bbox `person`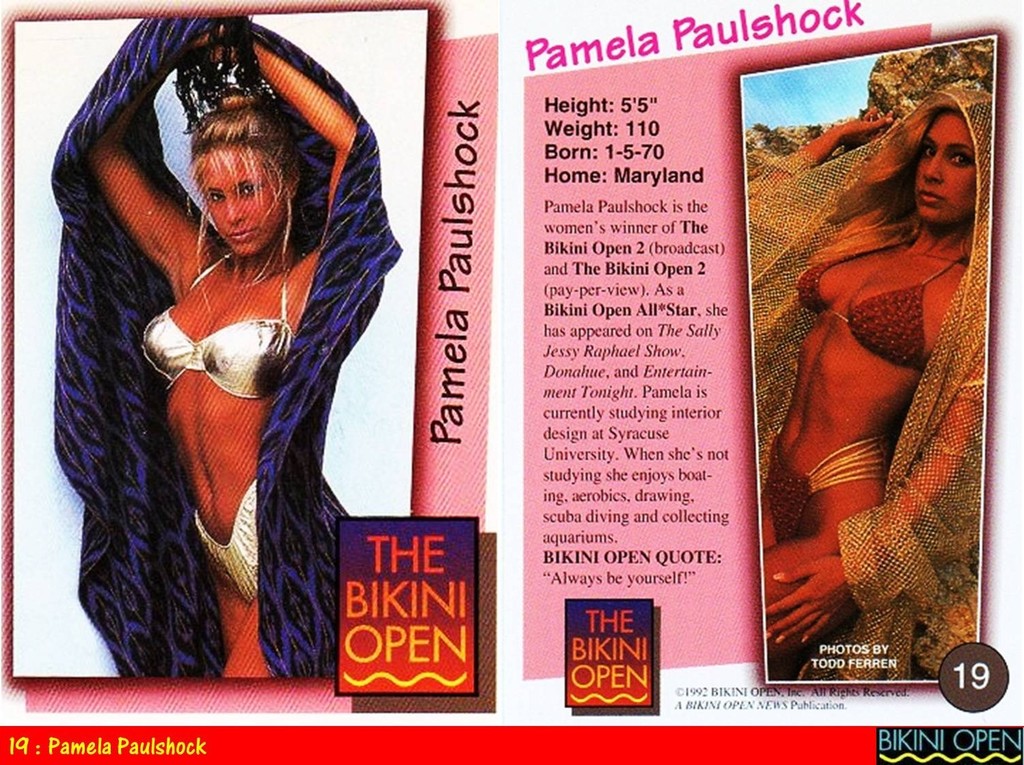
bbox=(87, 16, 356, 678)
